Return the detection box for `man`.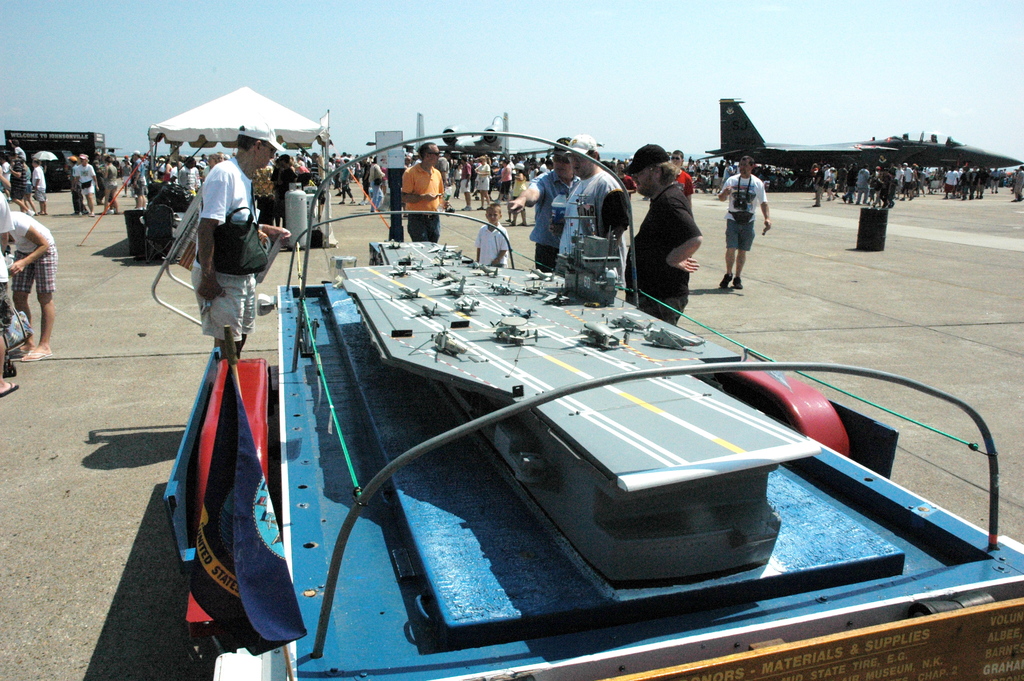
<bbox>549, 129, 632, 310</bbox>.
